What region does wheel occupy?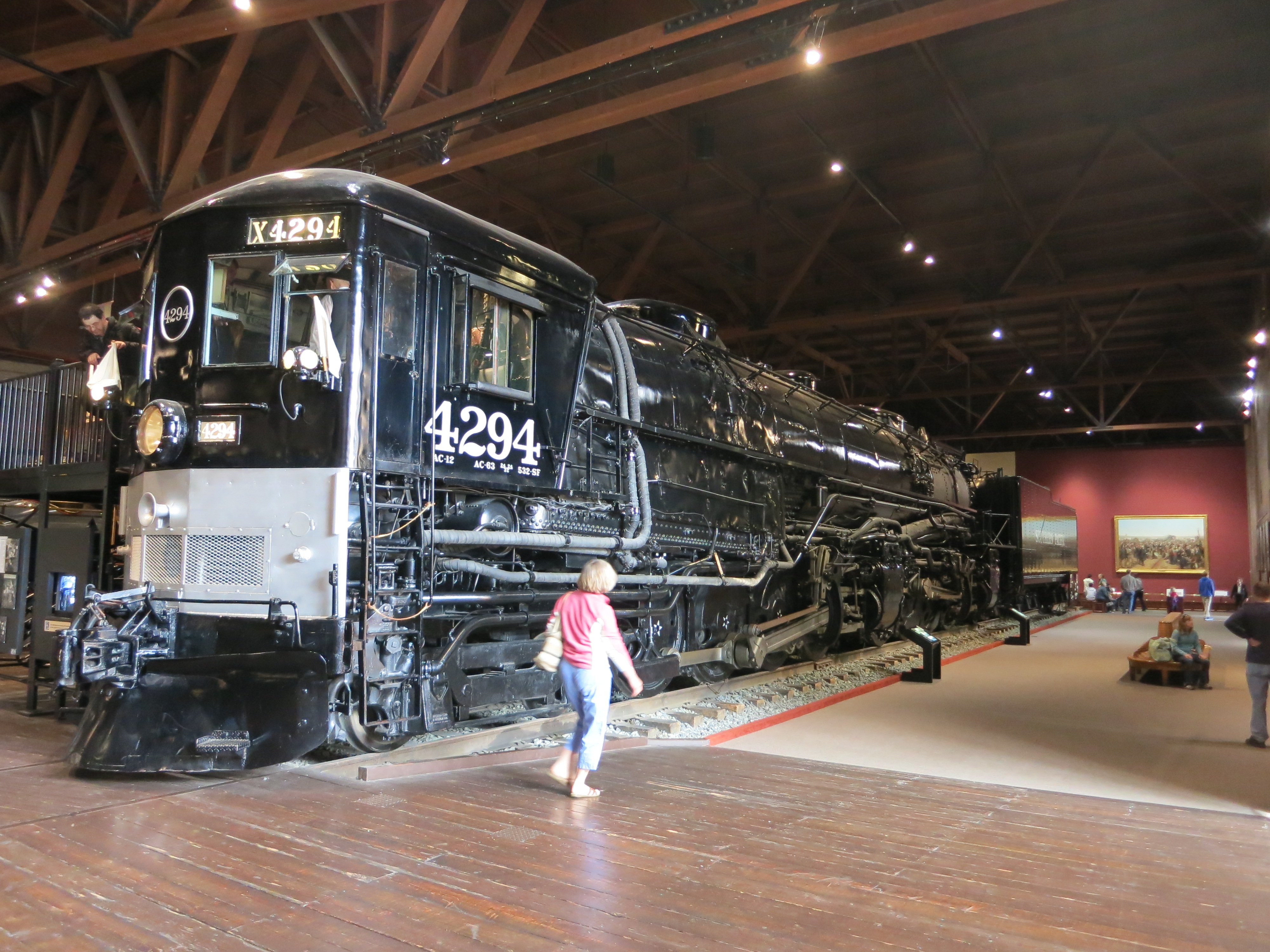
[195, 186, 213, 222].
